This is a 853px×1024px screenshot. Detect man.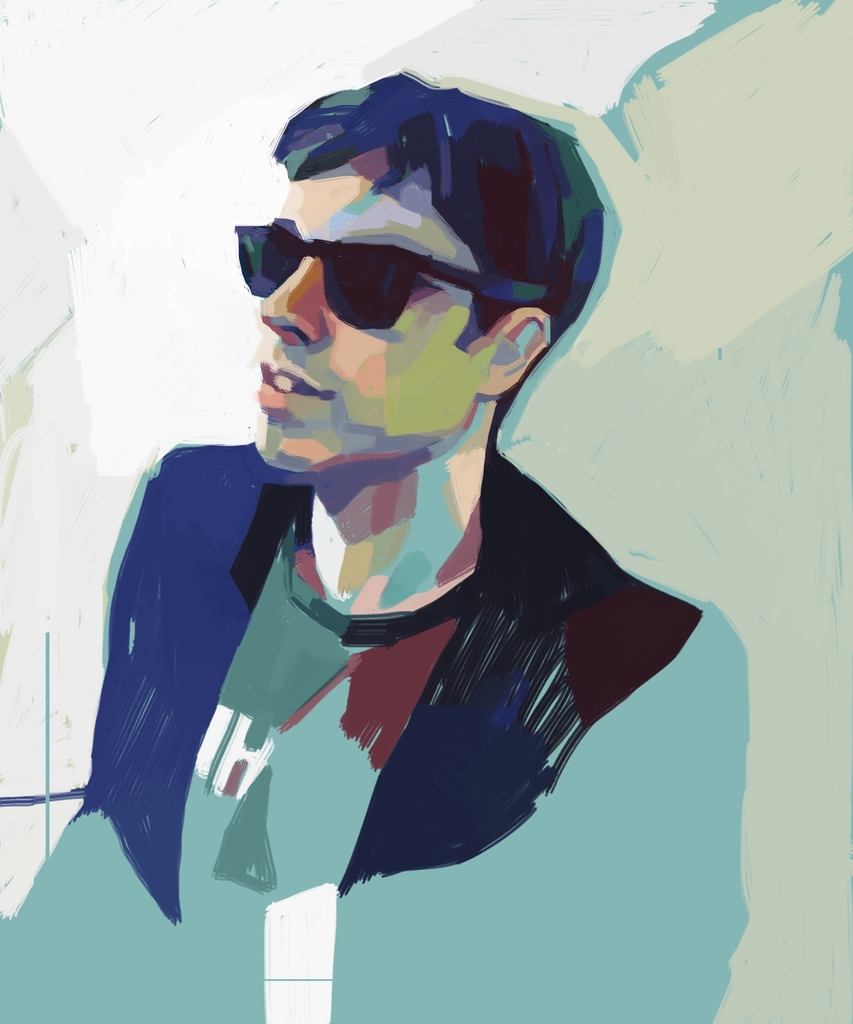
bbox=[0, 75, 749, 1023].
